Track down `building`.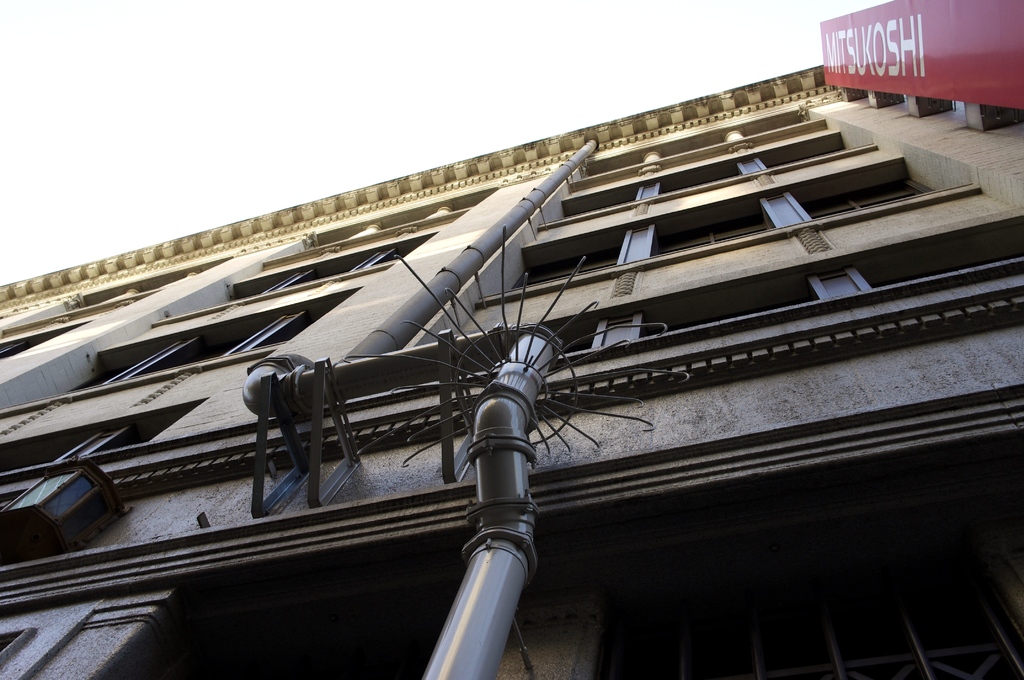
Tracked to [0,63,1020,679].
